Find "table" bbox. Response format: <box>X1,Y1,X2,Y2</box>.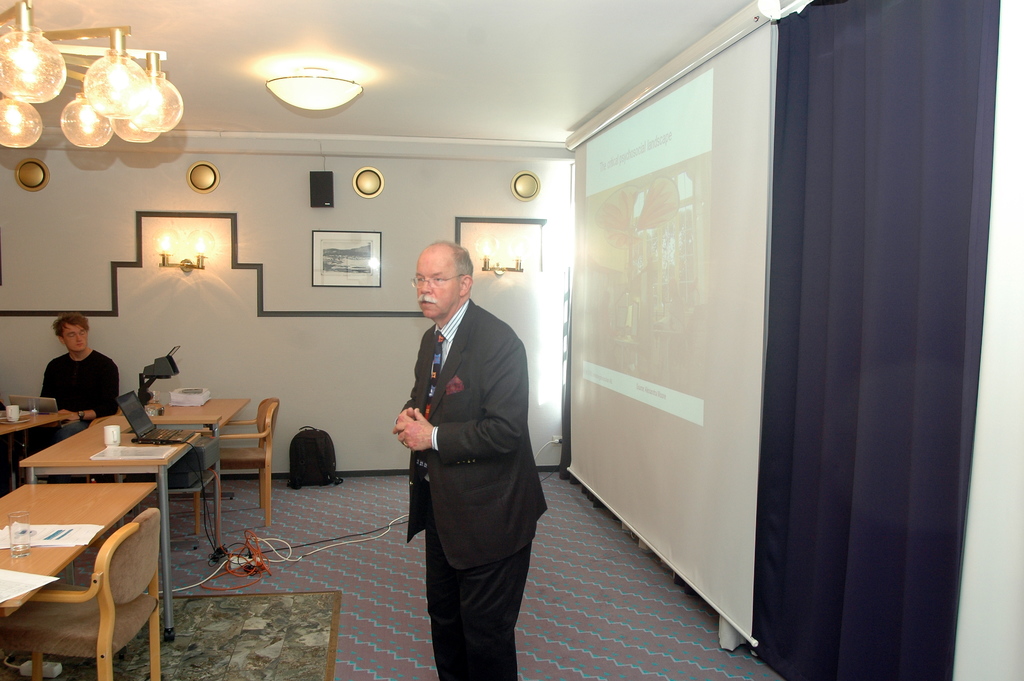
<box>1,407,239,655</box>.
